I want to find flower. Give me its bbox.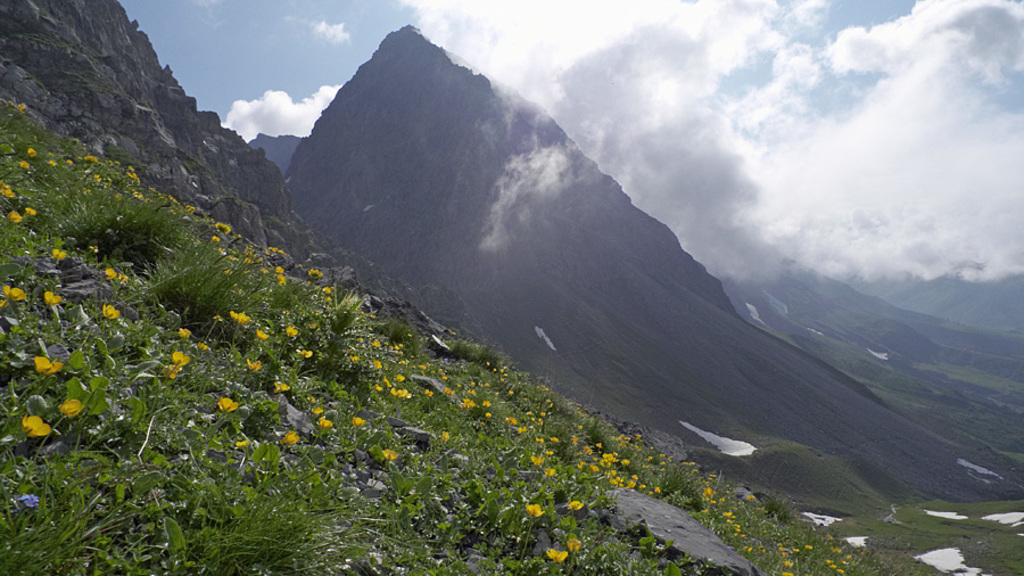
247:360:261:368.
